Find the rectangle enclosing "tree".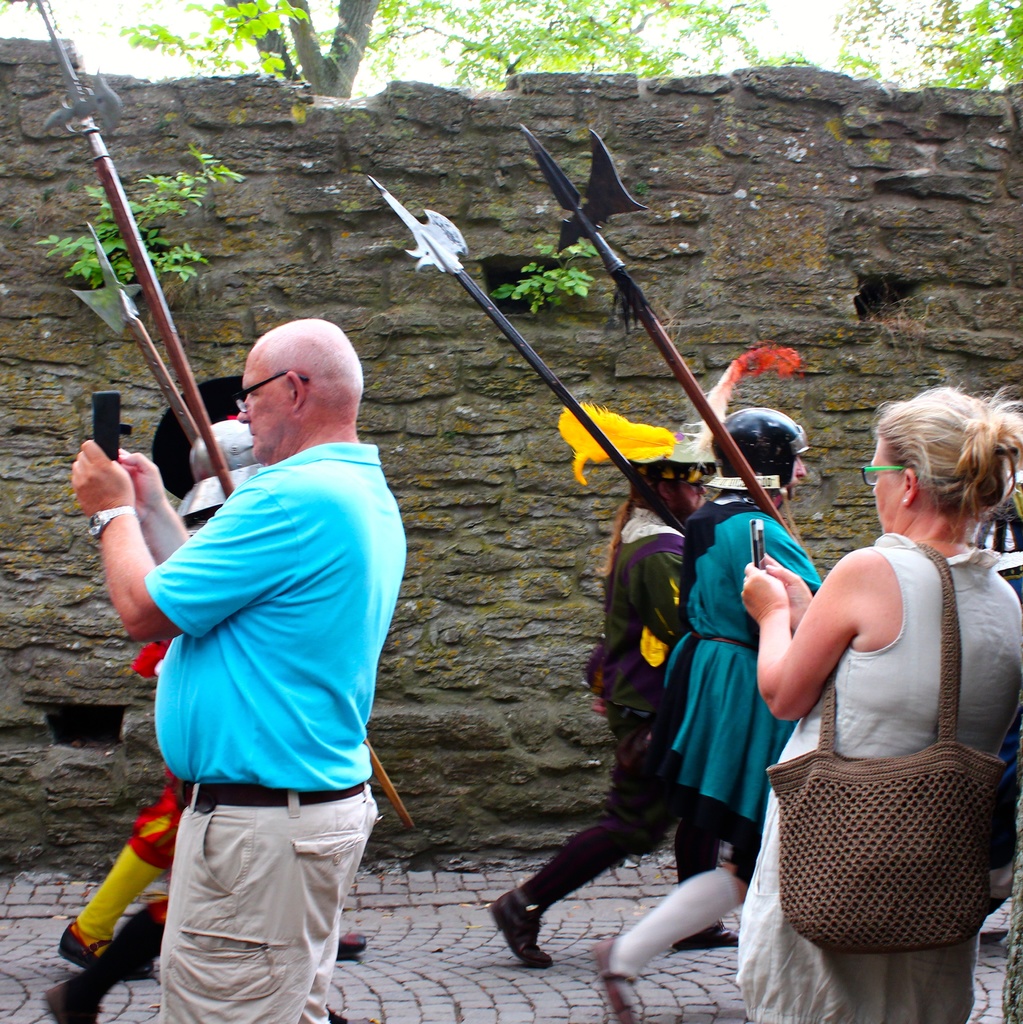
[left=836, top=0, right=1022, bottom=84].
